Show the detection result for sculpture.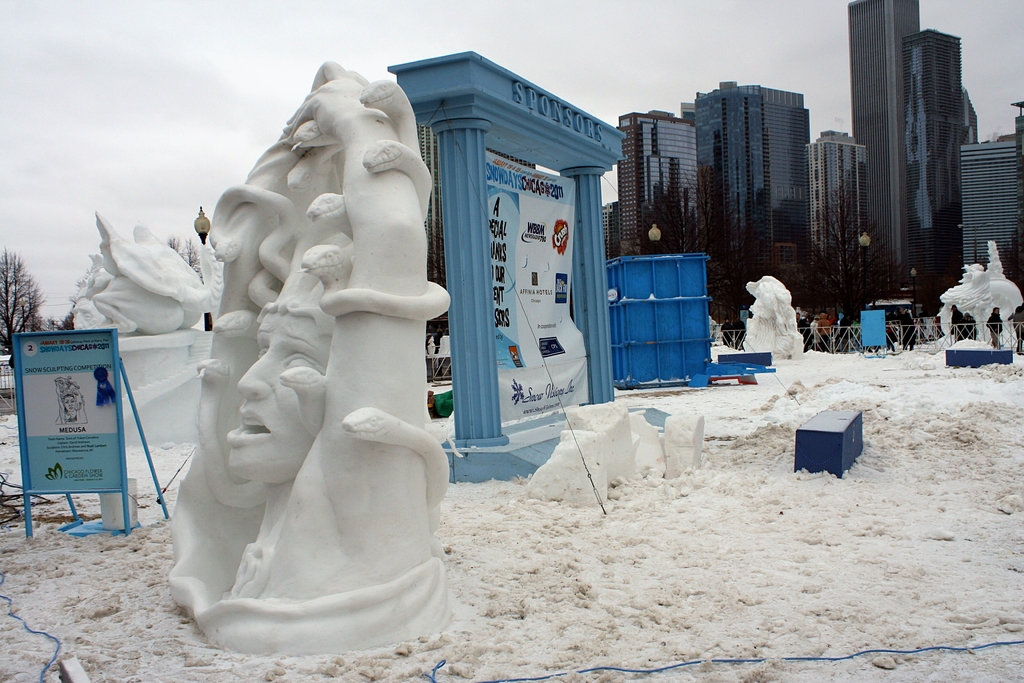
select_region(74, 284, 115, 331).
